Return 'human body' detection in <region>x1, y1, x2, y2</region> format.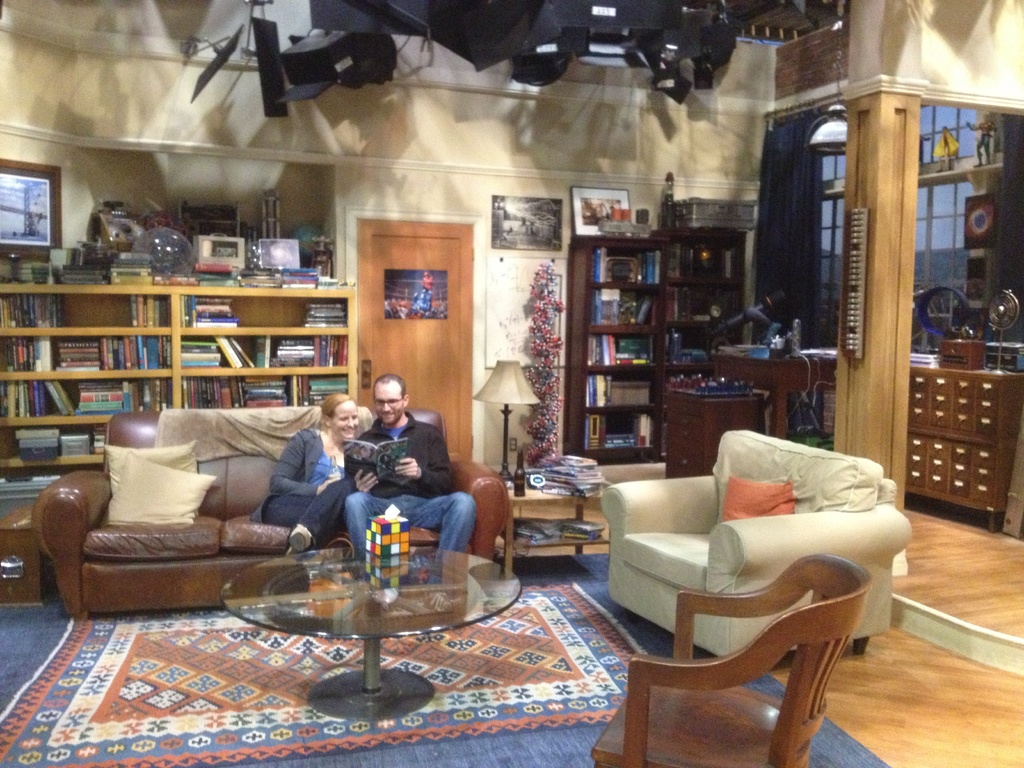
<region>246, 420, 391, 554</region>.
